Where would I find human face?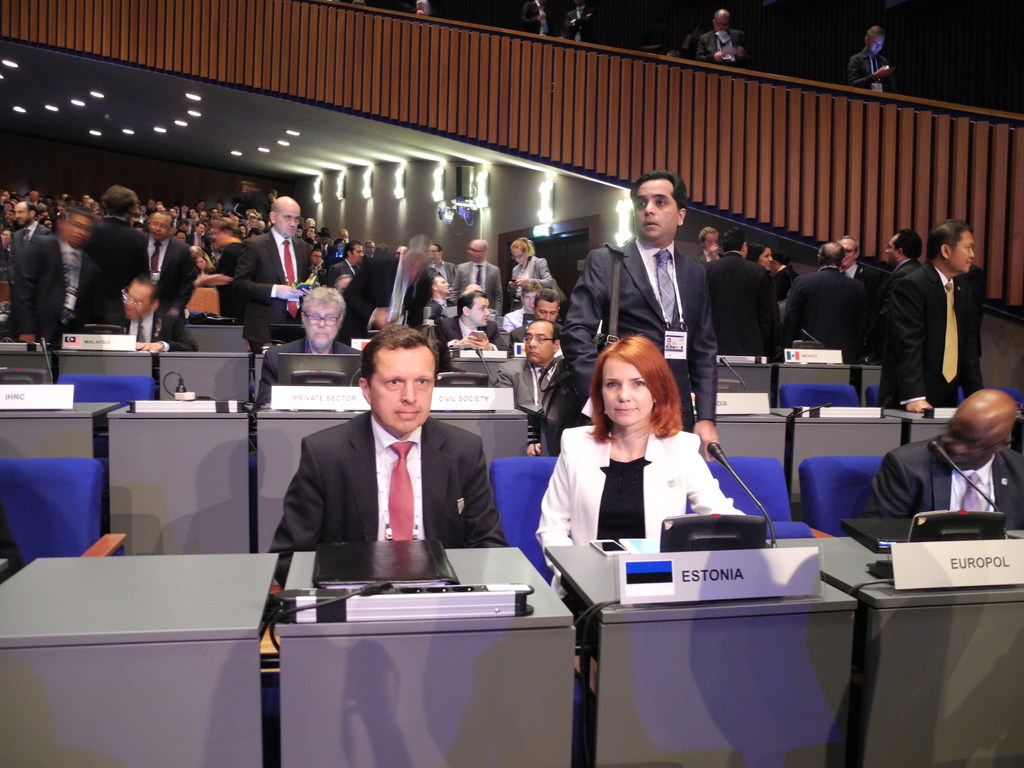
At 884,236,900,264.
